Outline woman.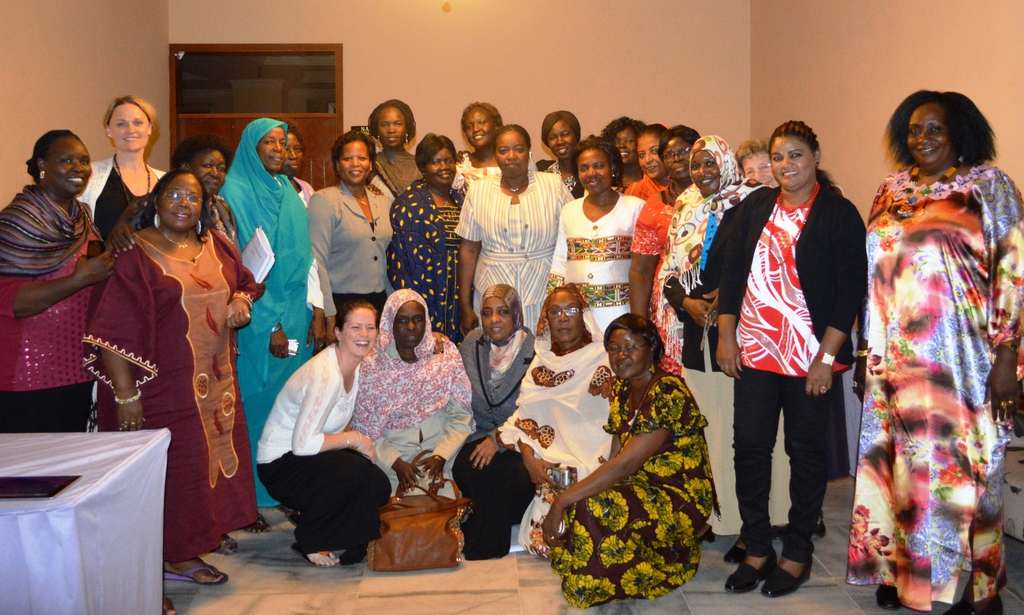
Outline: rect(443, 101, 541, 196).
